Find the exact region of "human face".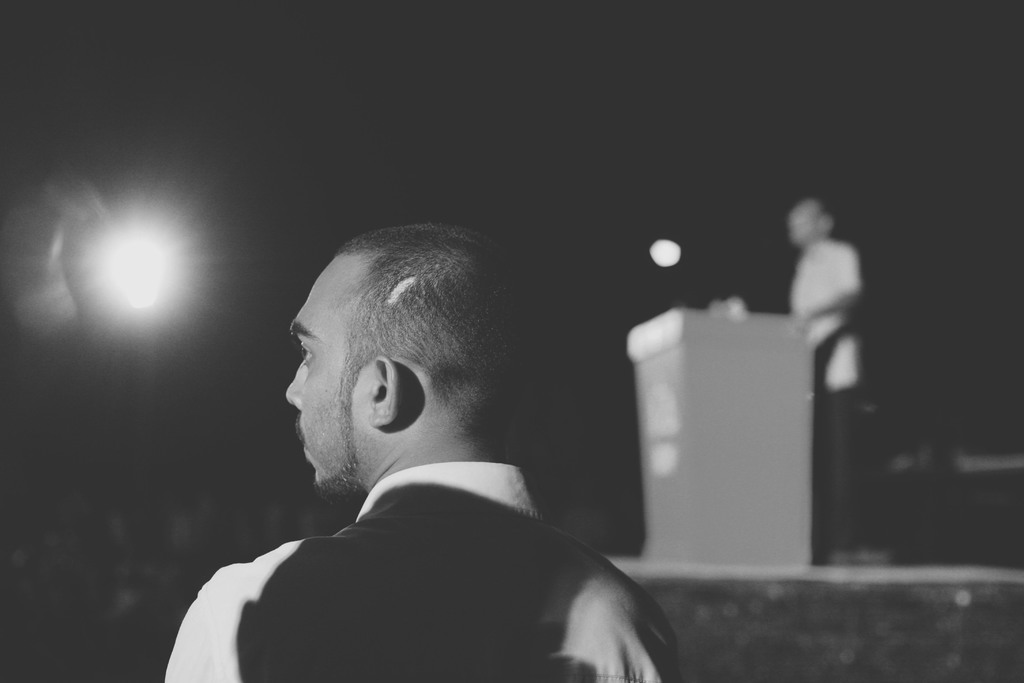
Exact region: left=287, top=294, right=360, bottom=491.
